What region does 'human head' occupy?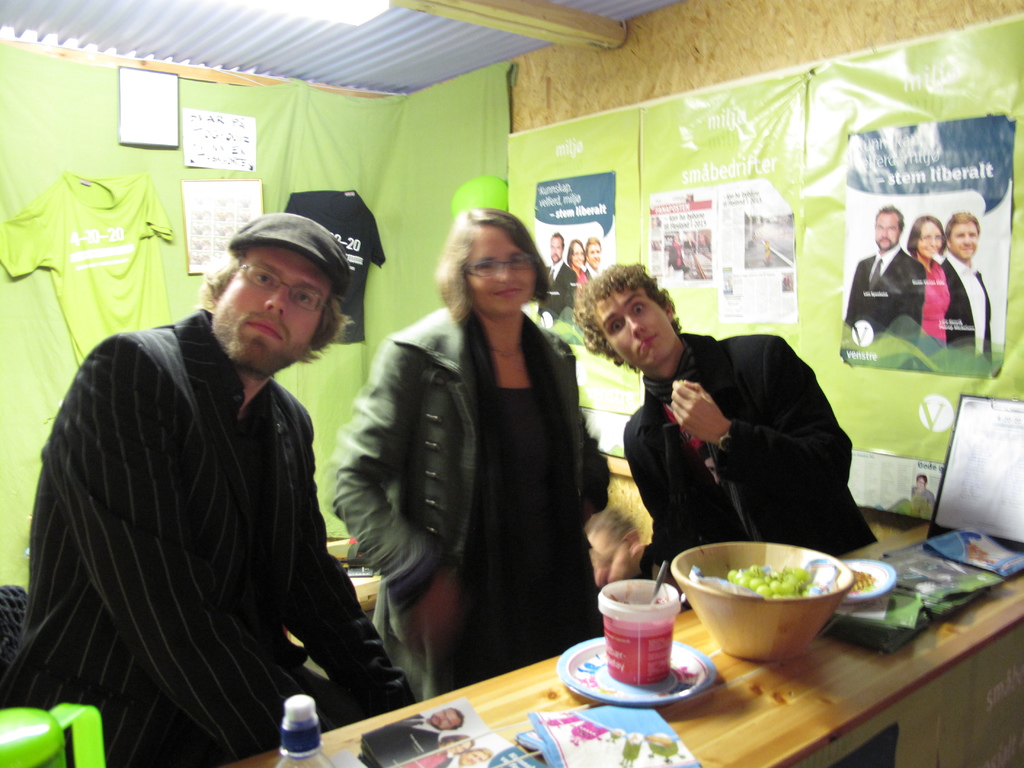
[547,236,563,262].
